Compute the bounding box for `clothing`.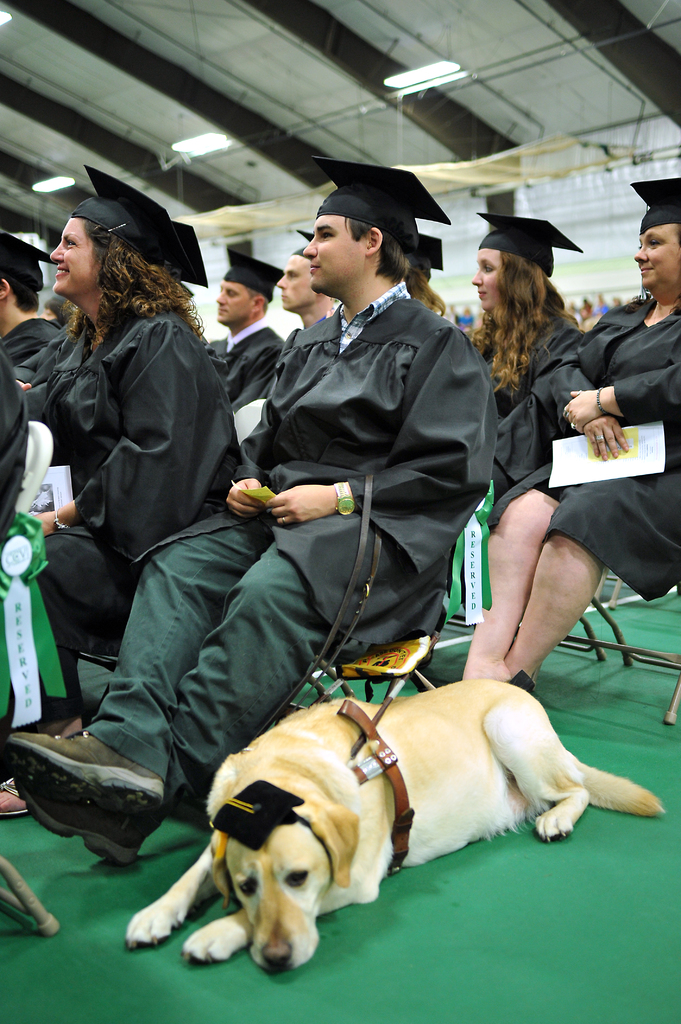
<box>204,311,282,463</box>.
